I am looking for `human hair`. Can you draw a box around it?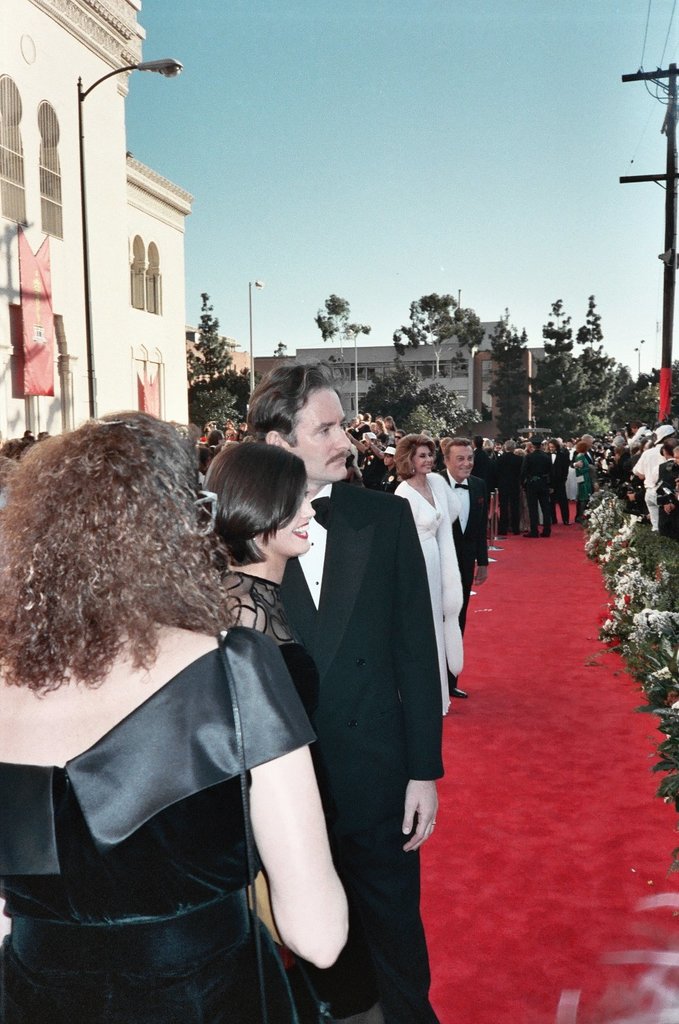
Sure, the bounding box is x1=442, y1=439, x2=473, y2=463.
